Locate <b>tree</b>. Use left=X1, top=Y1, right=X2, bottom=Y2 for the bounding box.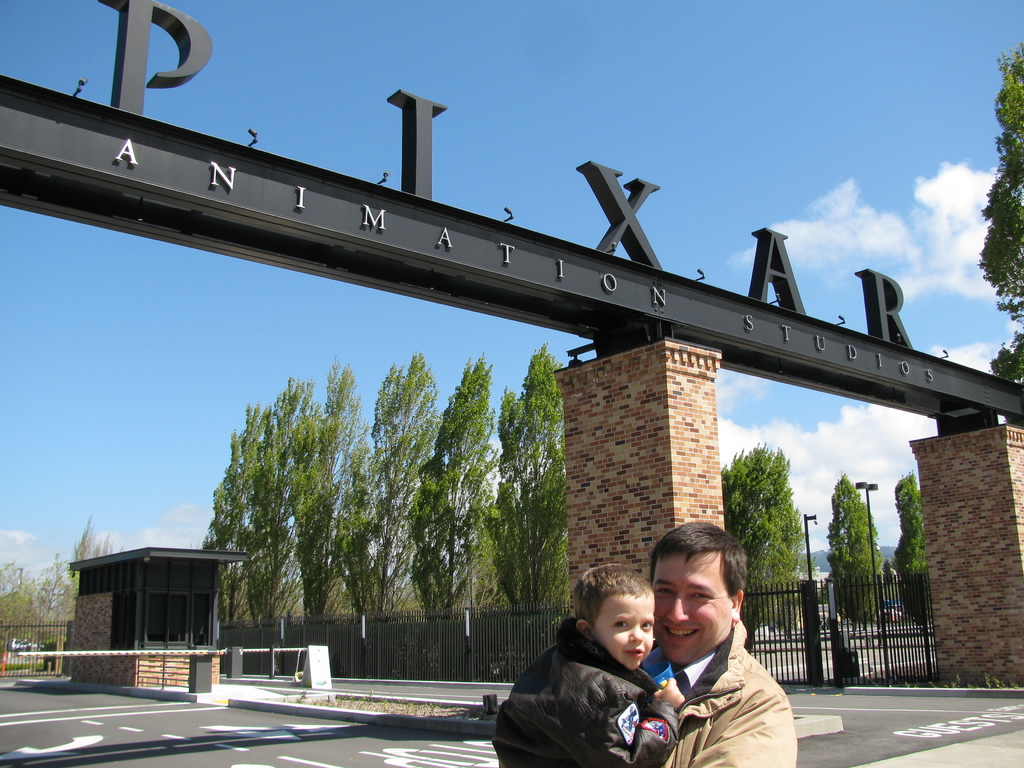
left=968, top=30, right=1023, bottom=325.
